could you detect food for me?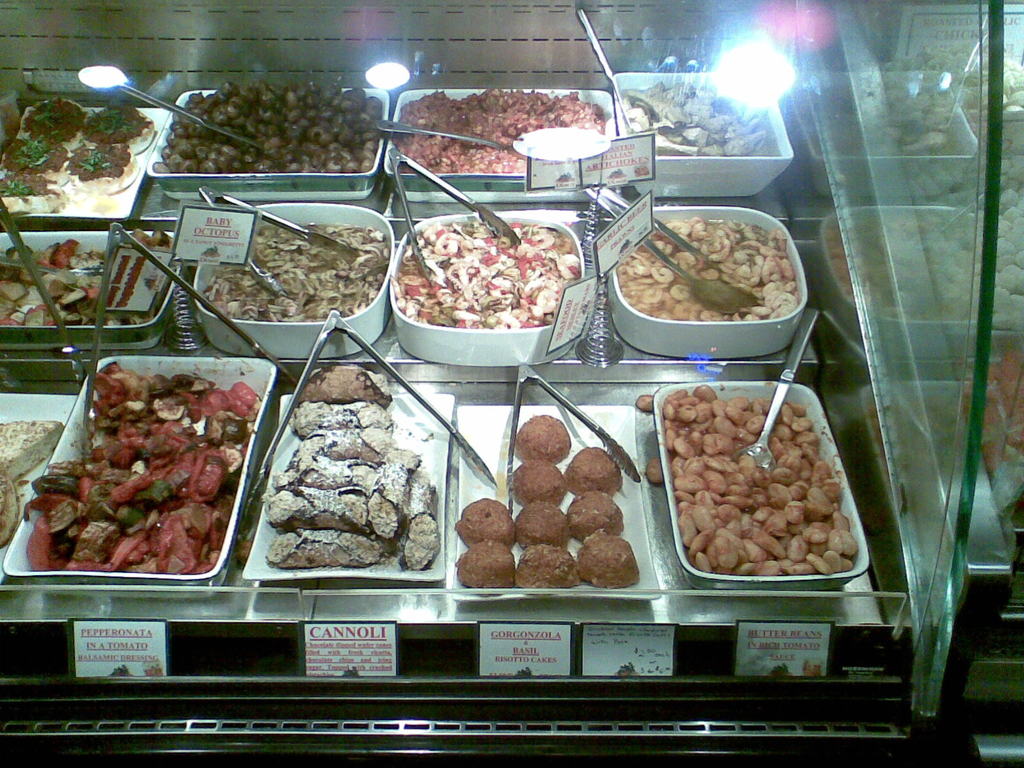
Detection result: <bbox>390, 84, 607, 175</bbox>.
